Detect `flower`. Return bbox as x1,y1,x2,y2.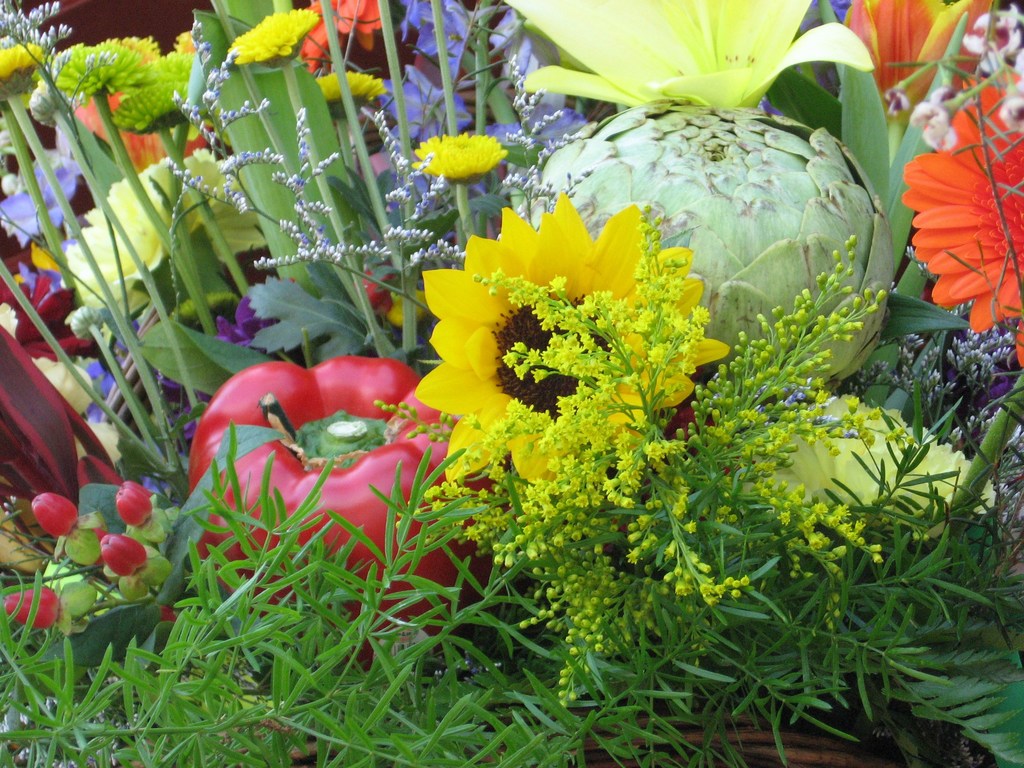
898,66,1023,365.
